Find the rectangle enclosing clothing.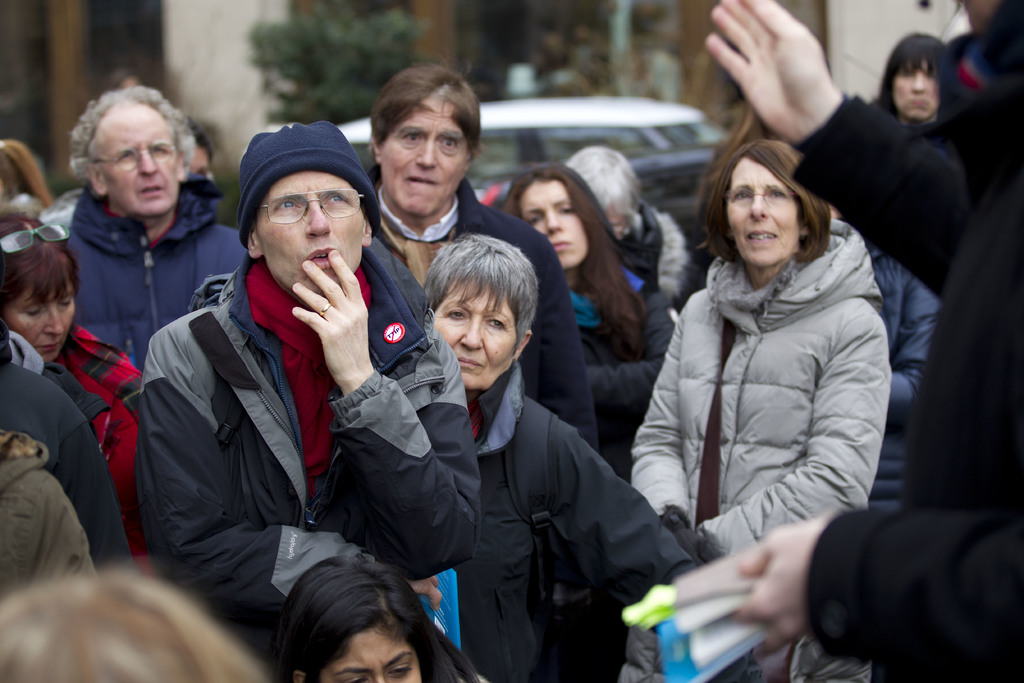
(0, 331, 112, 430).
